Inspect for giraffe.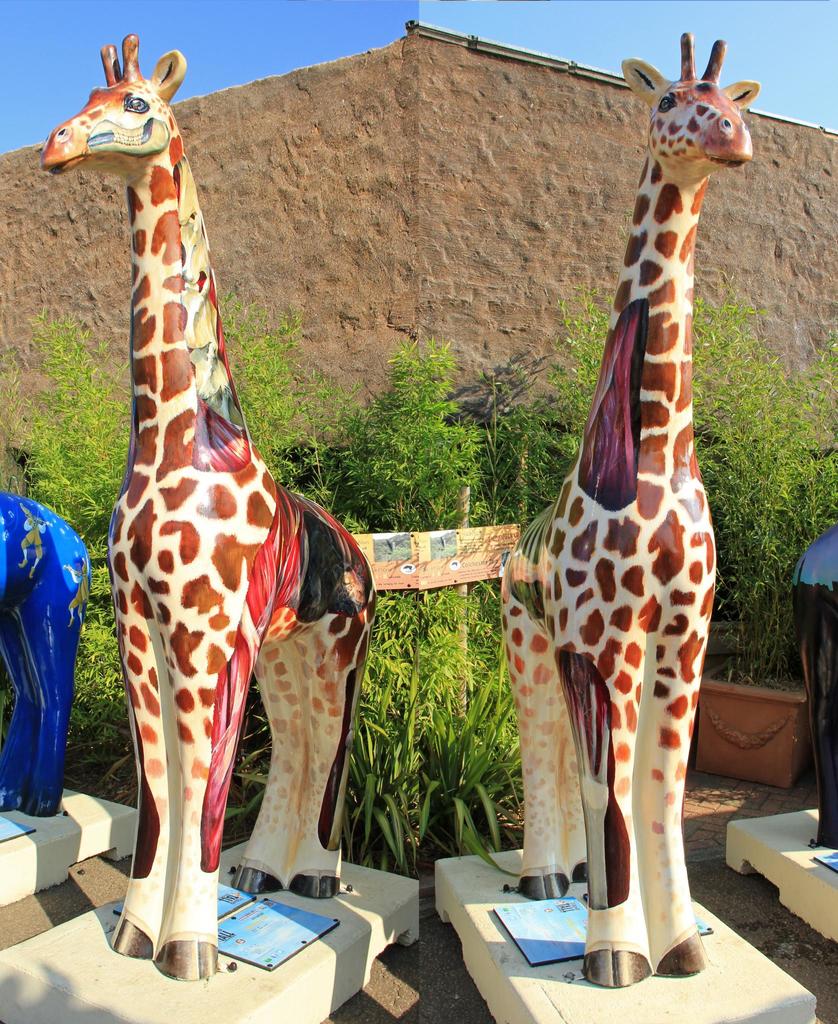
Inspection: <box>499,30,765,996</box>.
